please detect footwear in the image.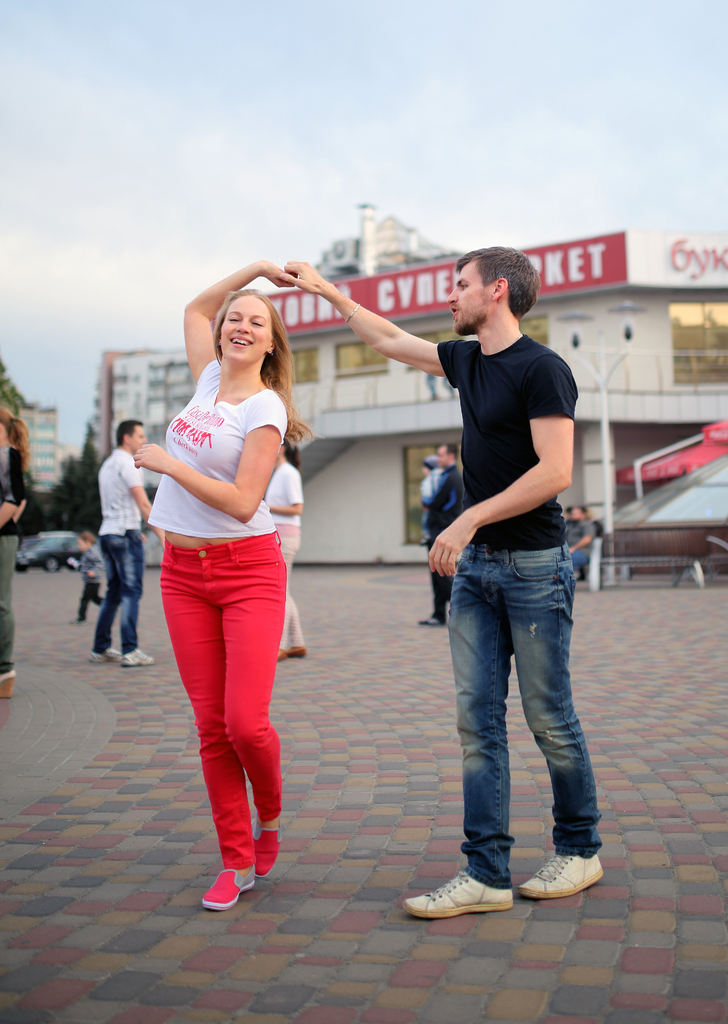
[x1=89, y1=643, x2=122, y2=664].
